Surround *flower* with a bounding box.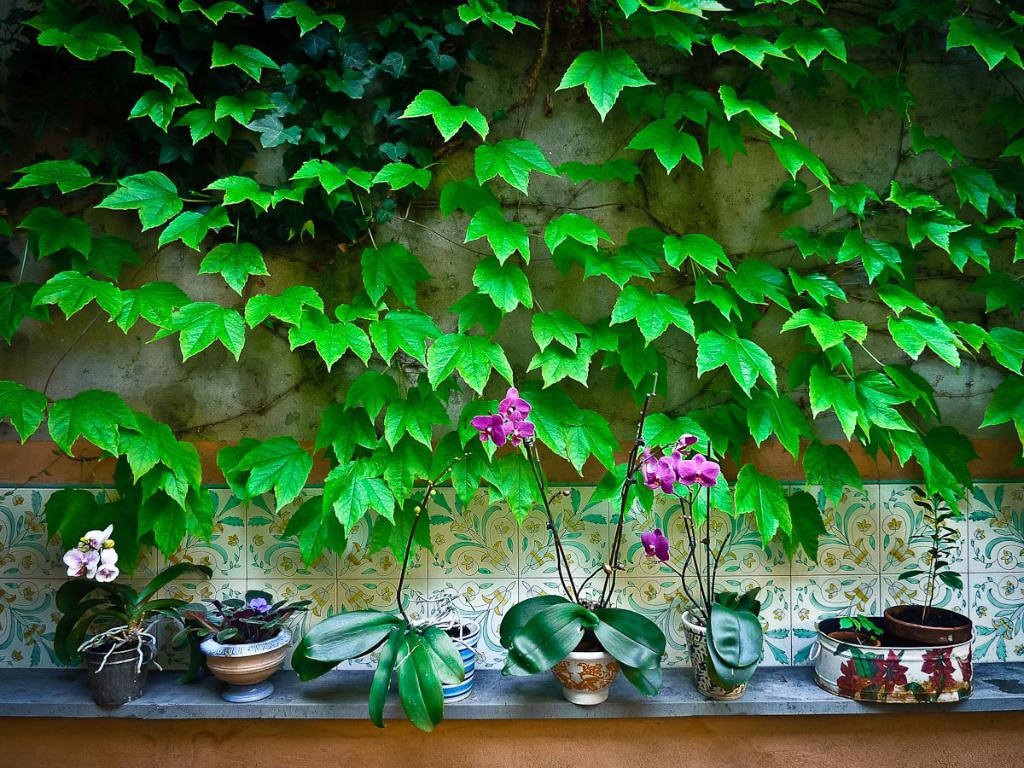
{"left": 881, "top": 535, "right": 916, "bottom": 568}.
